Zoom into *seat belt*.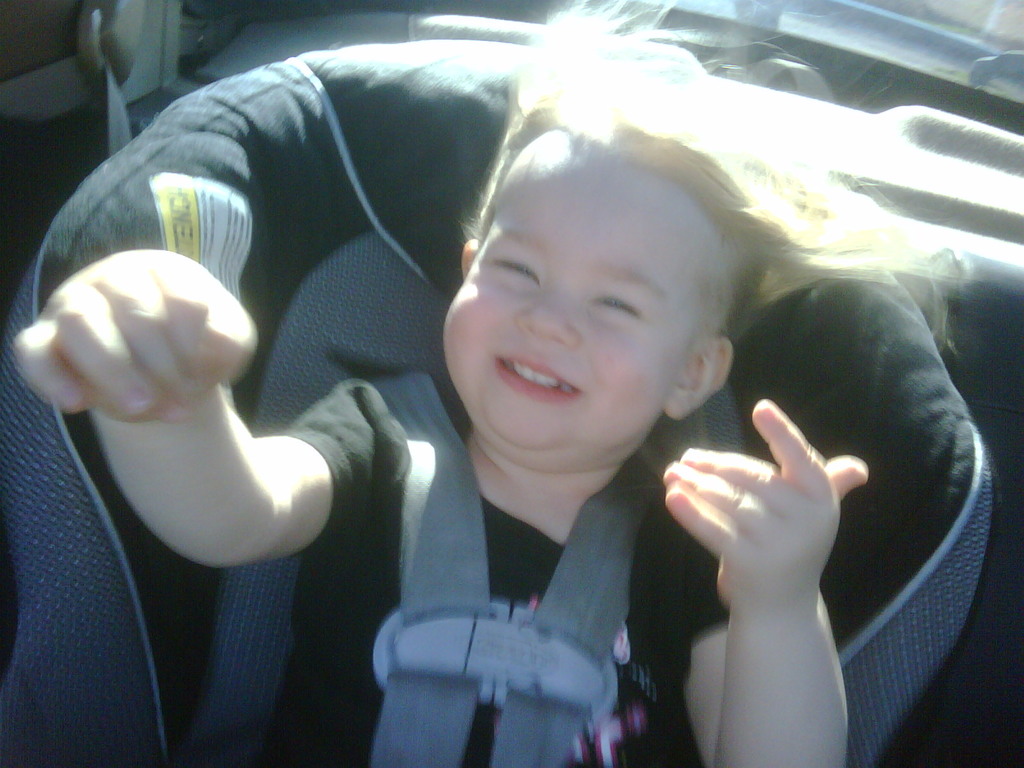
Zoom target: bbox=(104, 61, 132, 158).
